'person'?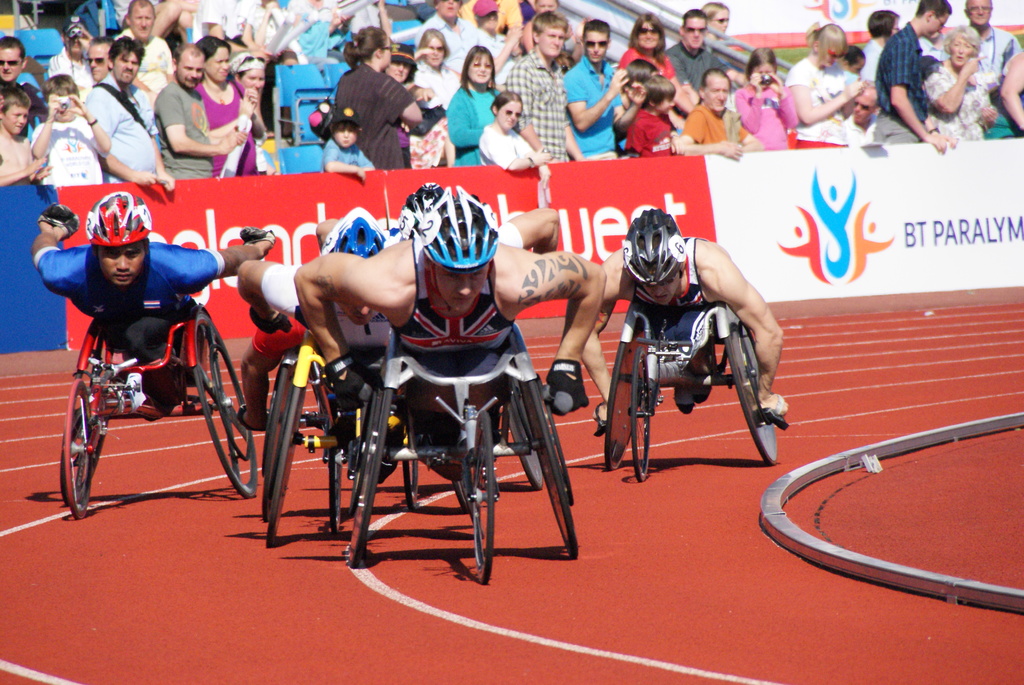
[943,0,1023,95]
